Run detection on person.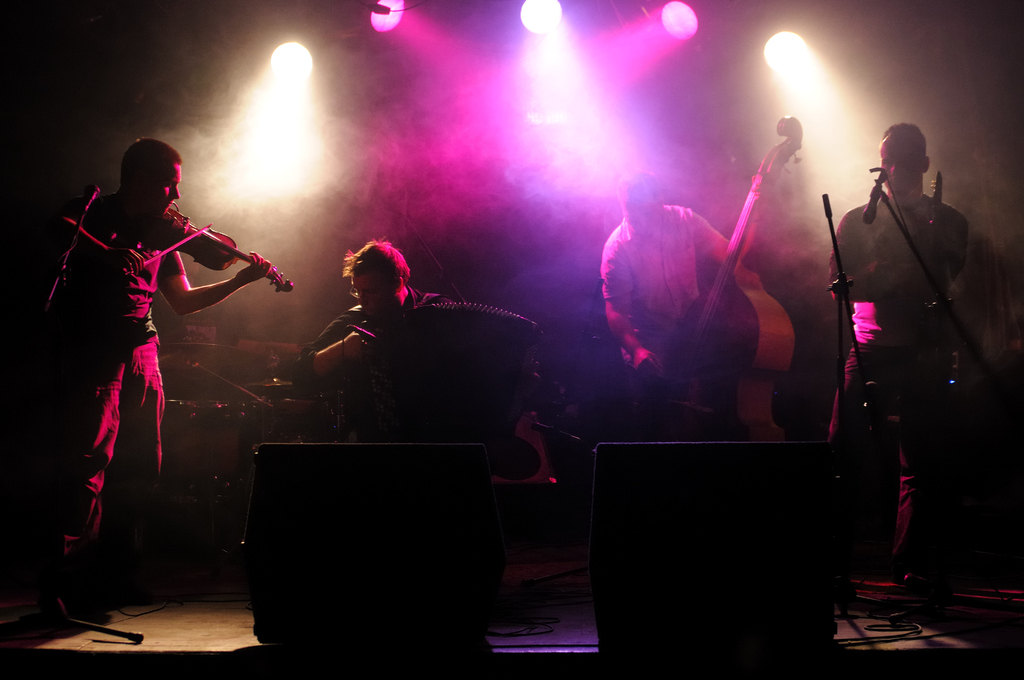
Result: BBox(290, 233, 540, 609).
